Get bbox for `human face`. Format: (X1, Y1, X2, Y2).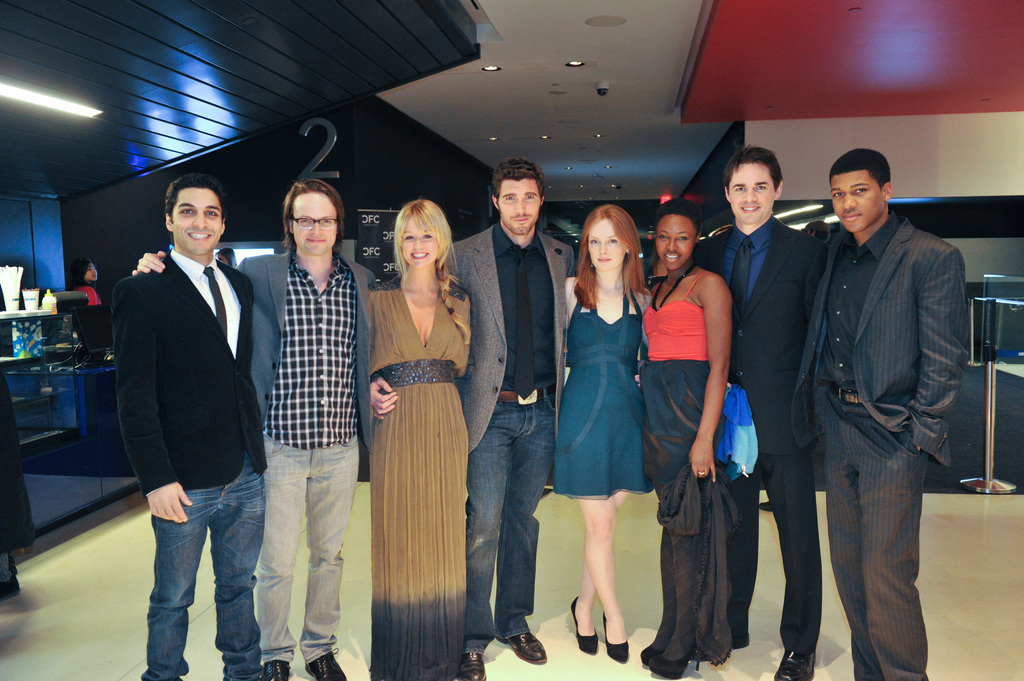
(586, 220, 626, 271).
